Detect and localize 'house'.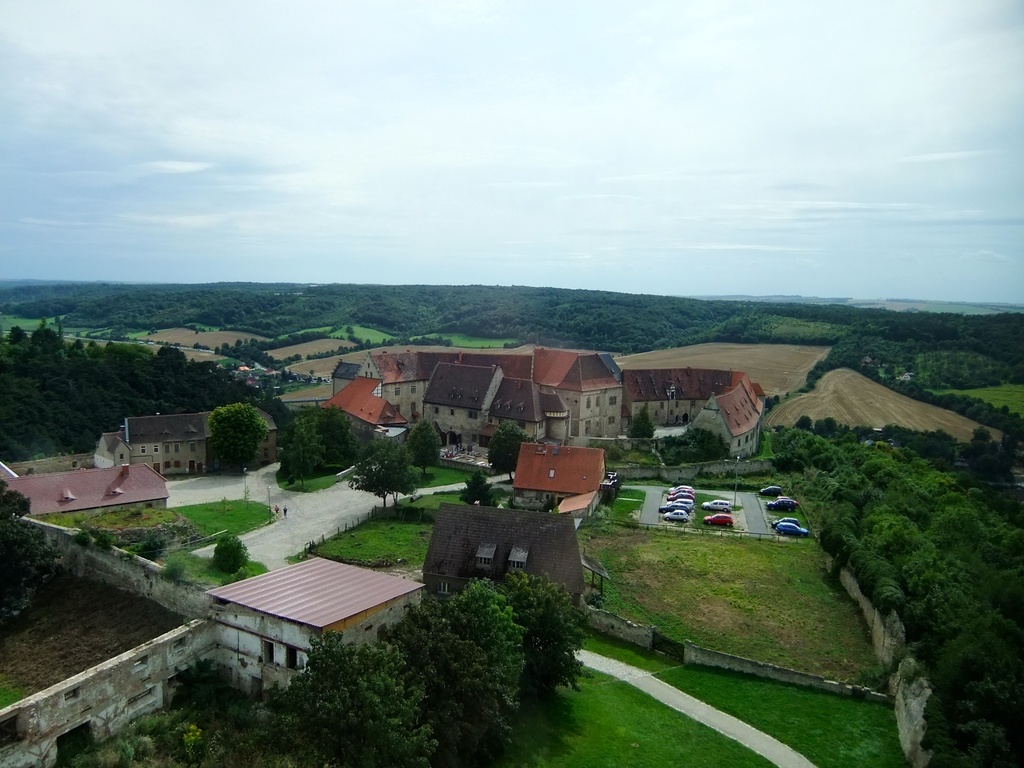
Localized at l=177, t=561, r=428, b=690.
